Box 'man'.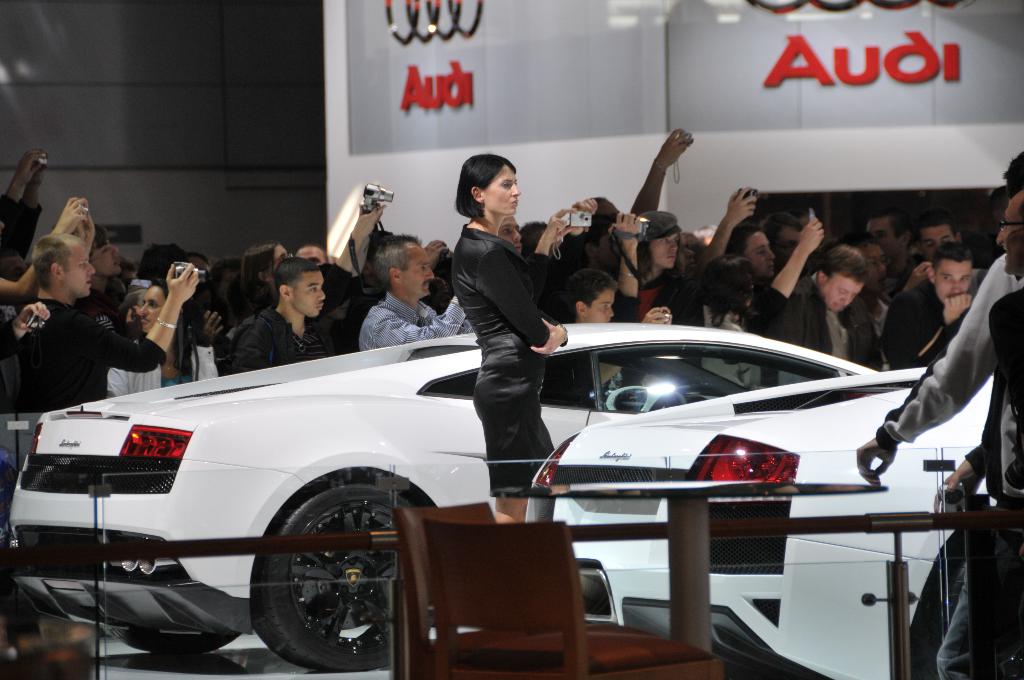
BBox(880, 241, 989, 370).
